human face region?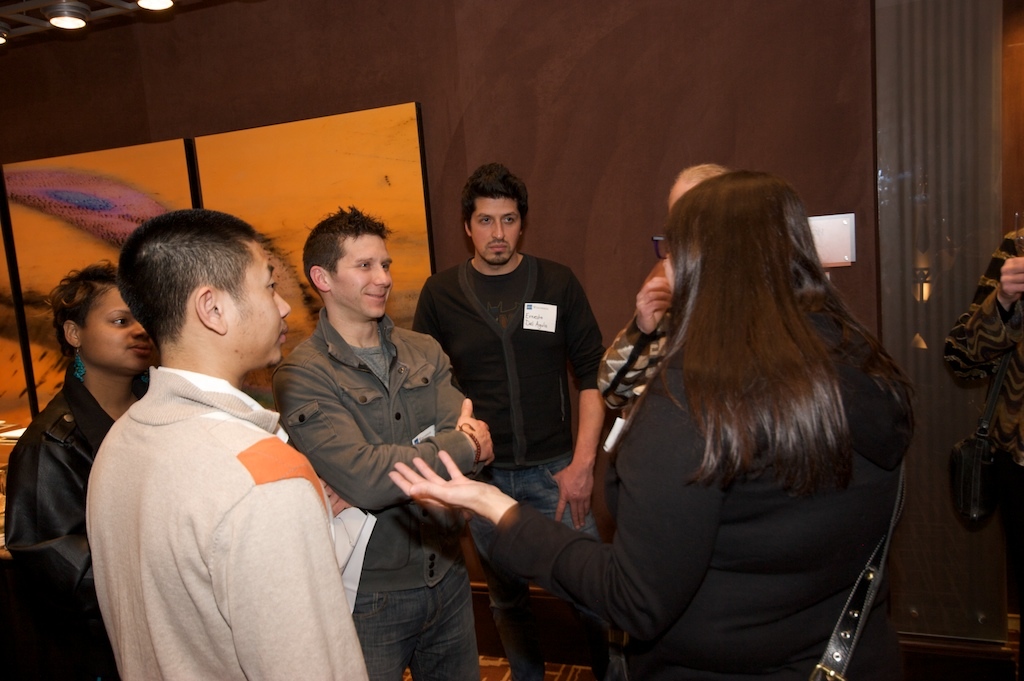
(left=473, top=197, right=522, bottom=261)
